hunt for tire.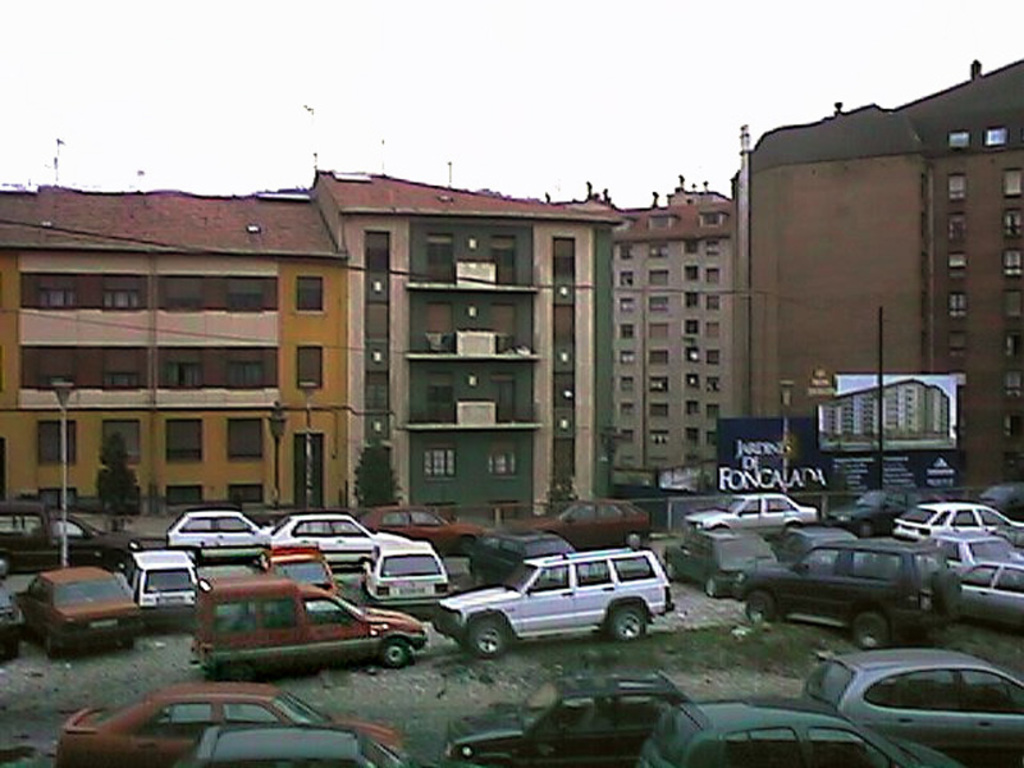
Hunted down at [608,603,649,639].
